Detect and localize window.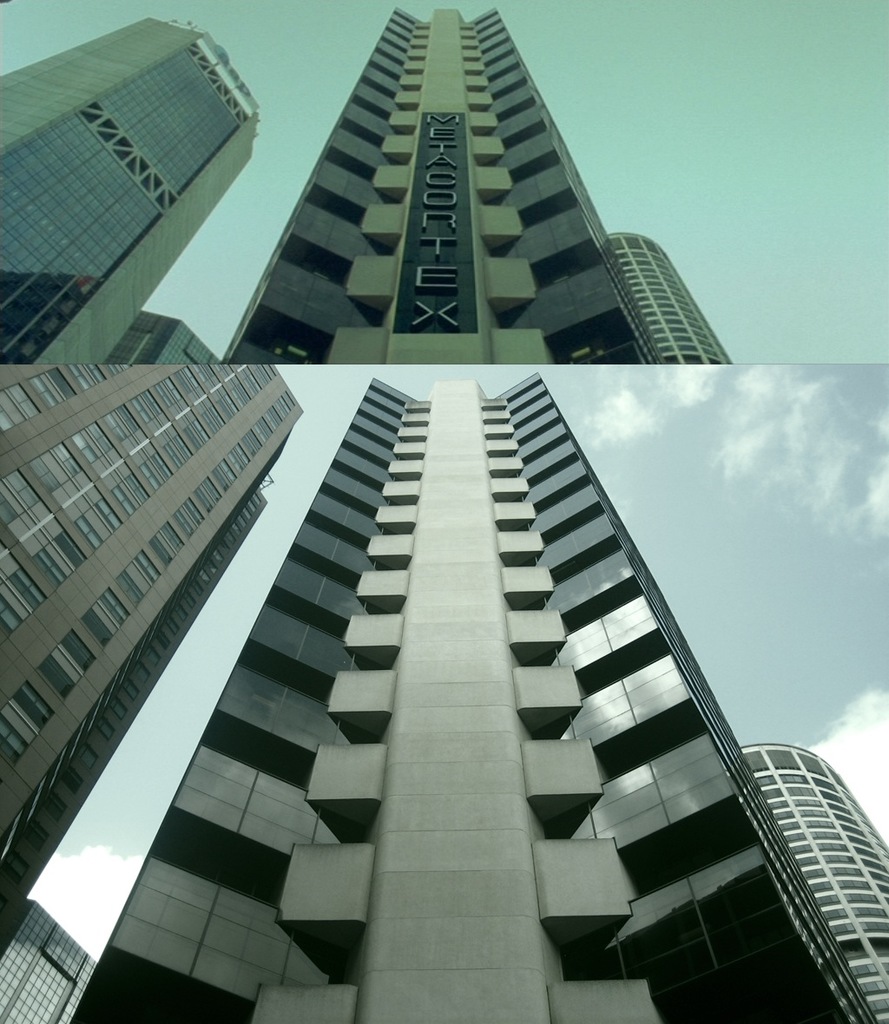
Localized at region(649, 288, 668, 295).
